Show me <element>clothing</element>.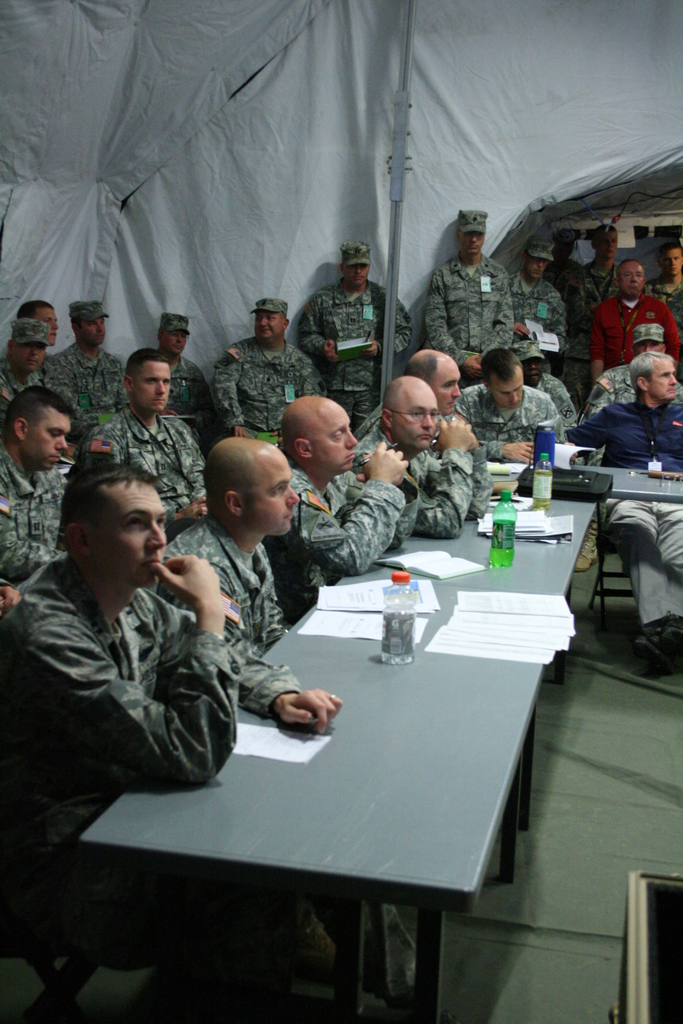
<element>clothing</element> is here: [576, 369, 682, 414].
